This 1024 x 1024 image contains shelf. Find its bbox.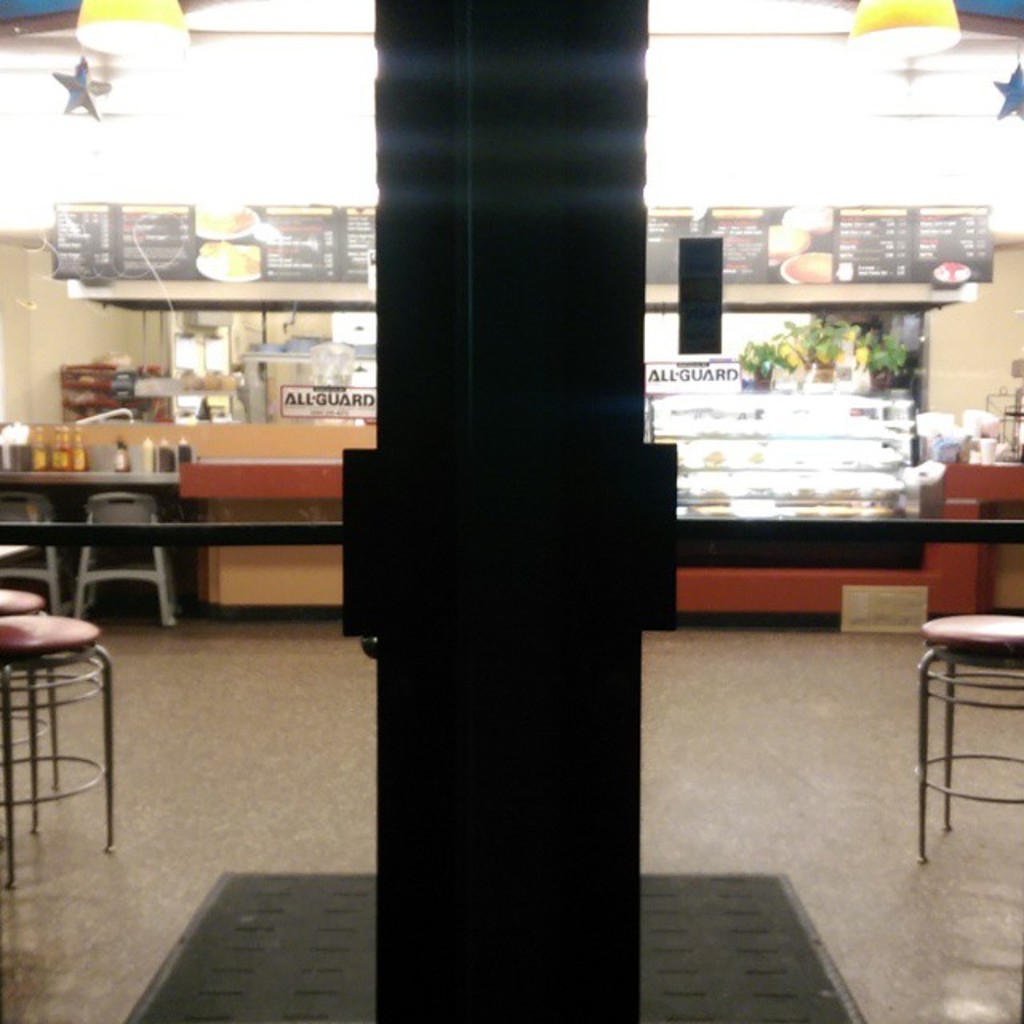
x1=626, y1=197, x2=994, y2=350.
